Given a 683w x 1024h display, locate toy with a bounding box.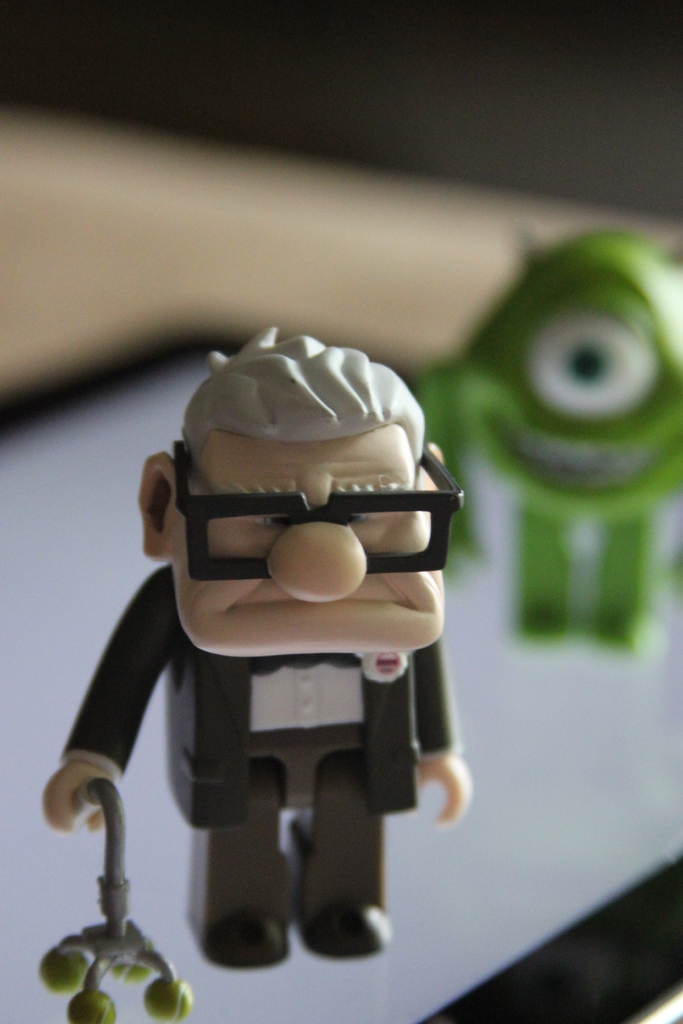
Located: pyautogui.locateOnScreen(18, 298, 490, 1011).
